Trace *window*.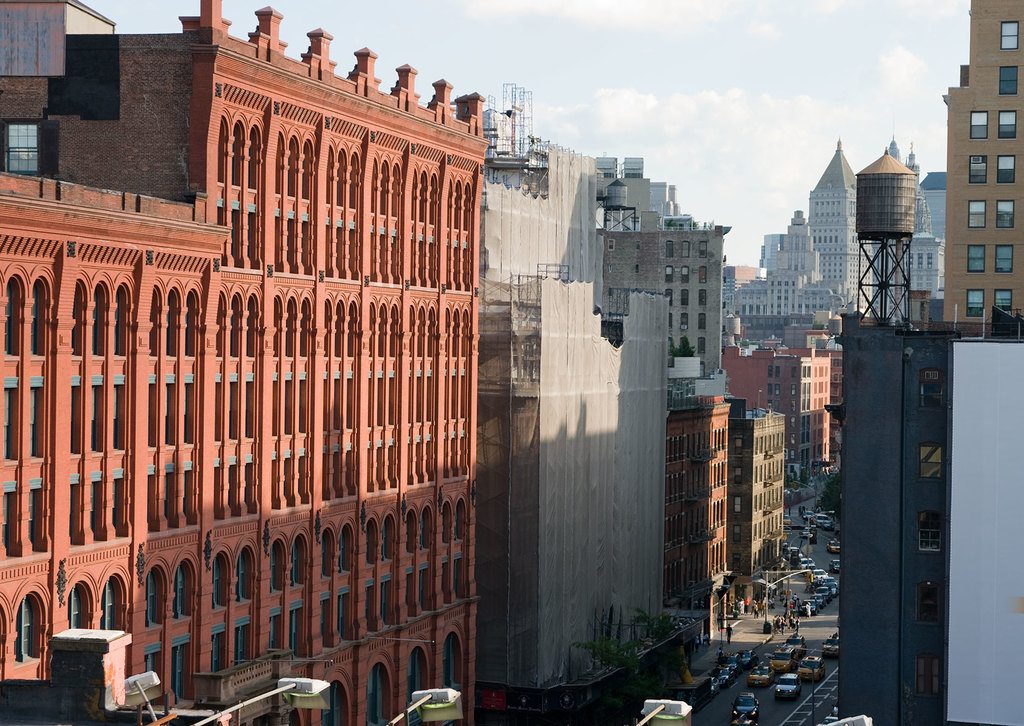
Traced to box(0, 383, 50, 467).
